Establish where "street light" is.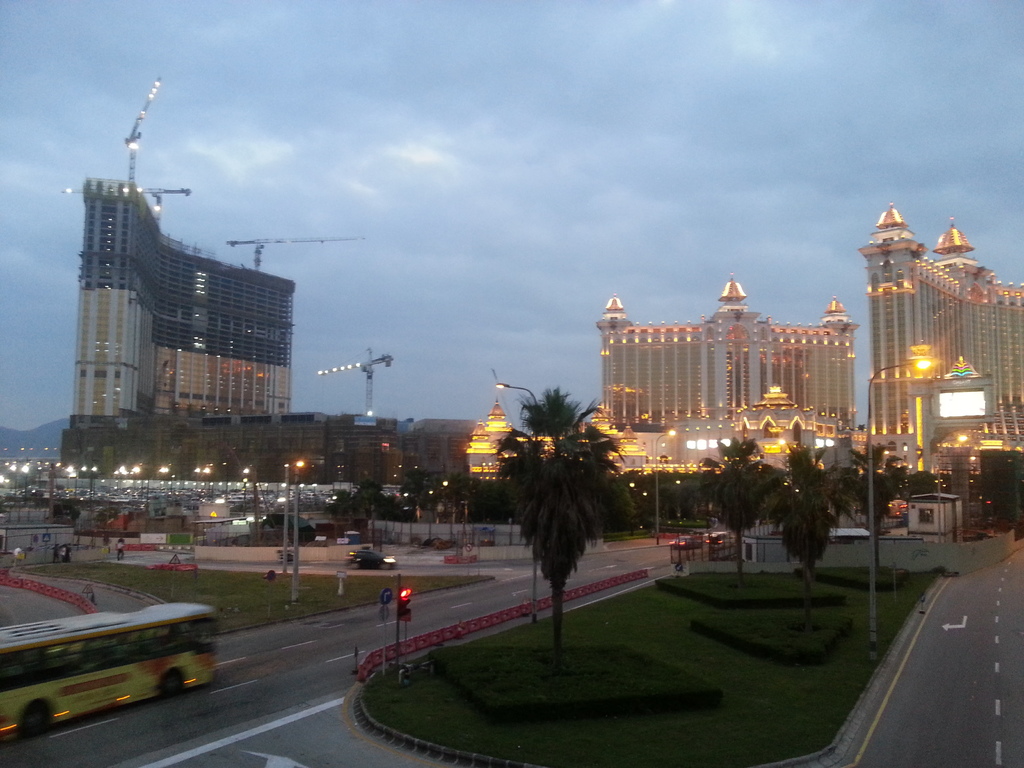
Established at (8, 461, 17, 497).
